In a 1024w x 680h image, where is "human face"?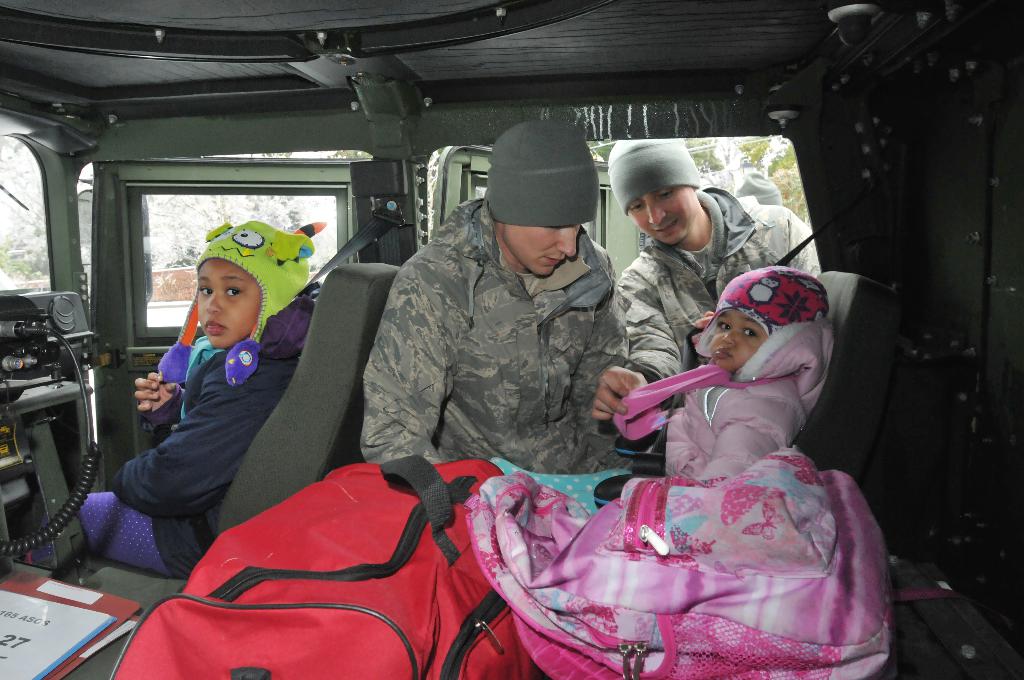
select_region(627, 189, 697, 248).
